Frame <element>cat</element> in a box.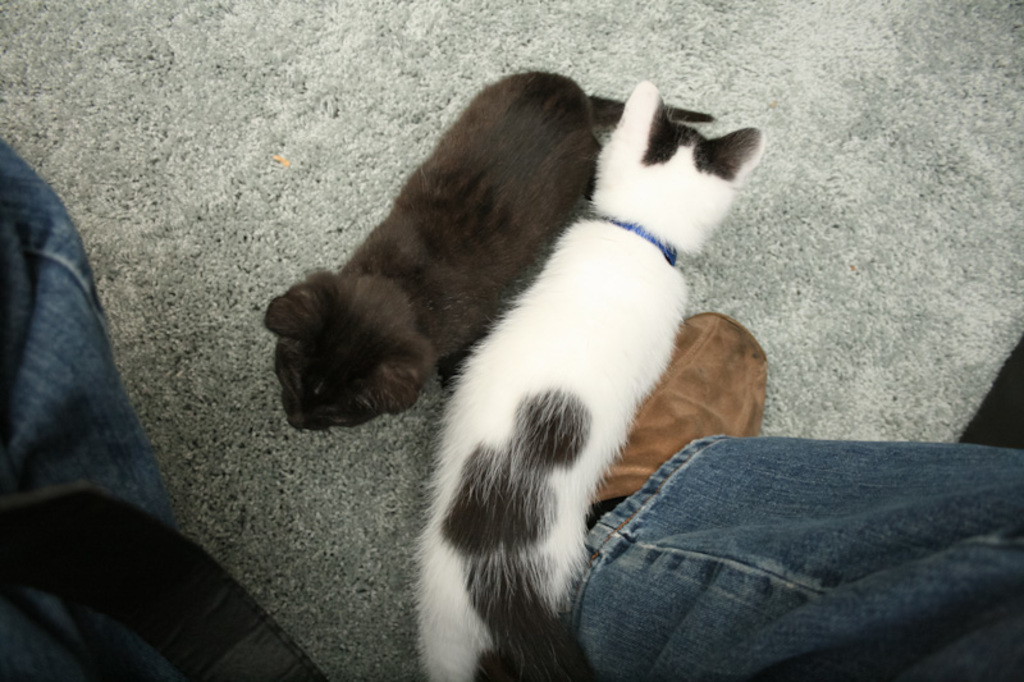
<box>260,61,721,427</box>.
